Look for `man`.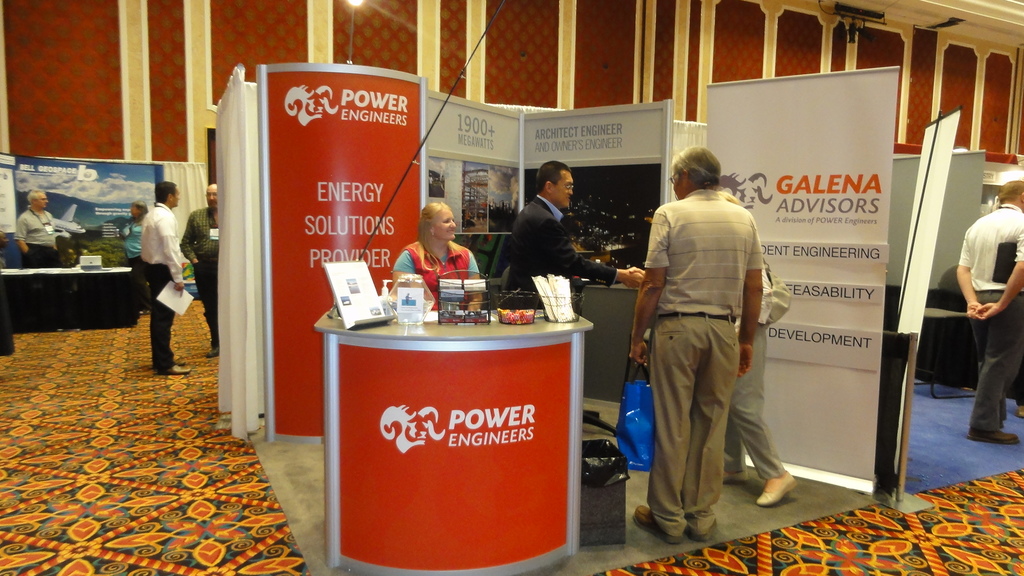
Found: bbox=(956, 181, 1023, 446).
